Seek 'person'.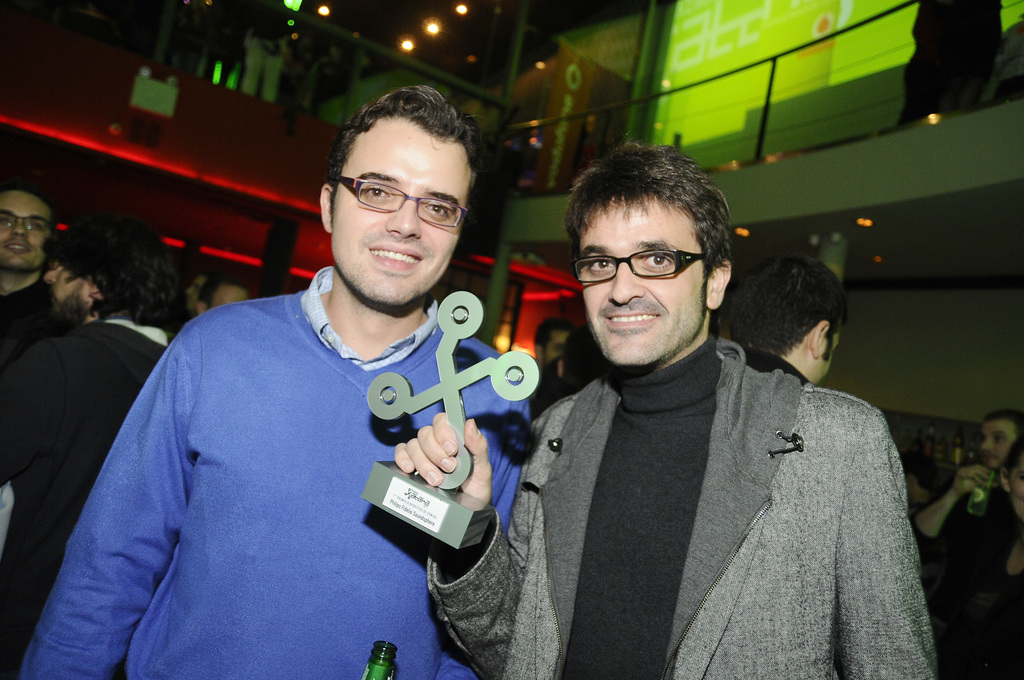
916/416/1023/669.
